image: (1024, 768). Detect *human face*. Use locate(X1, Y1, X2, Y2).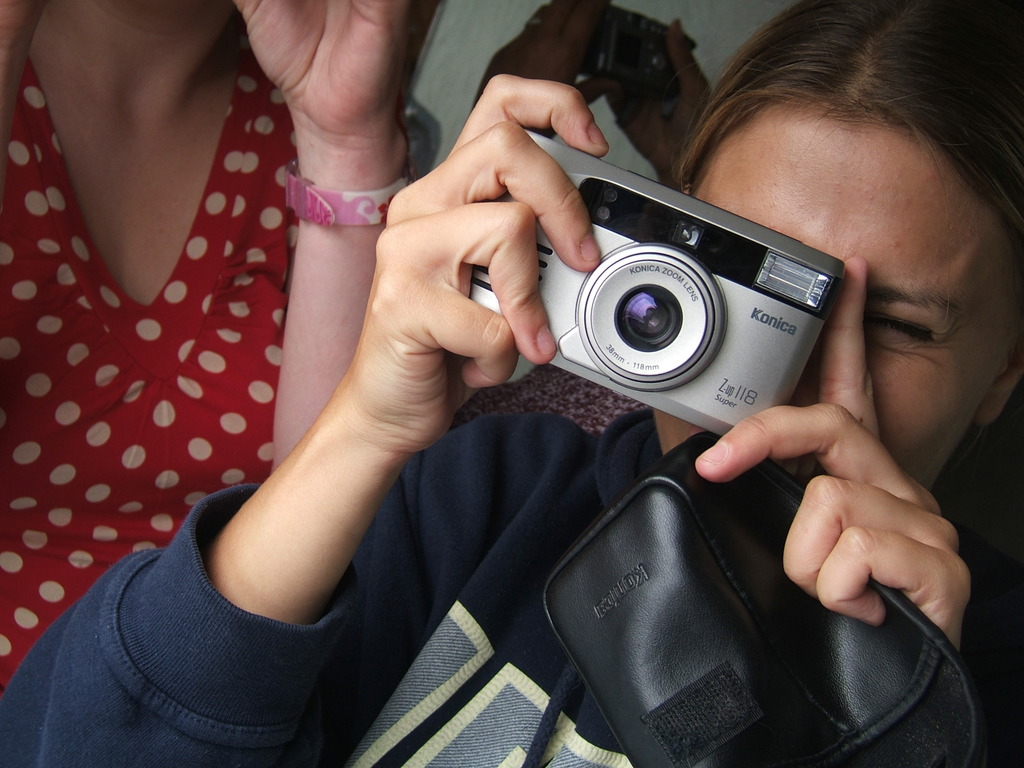
locate(655, 118, 982, 494).
